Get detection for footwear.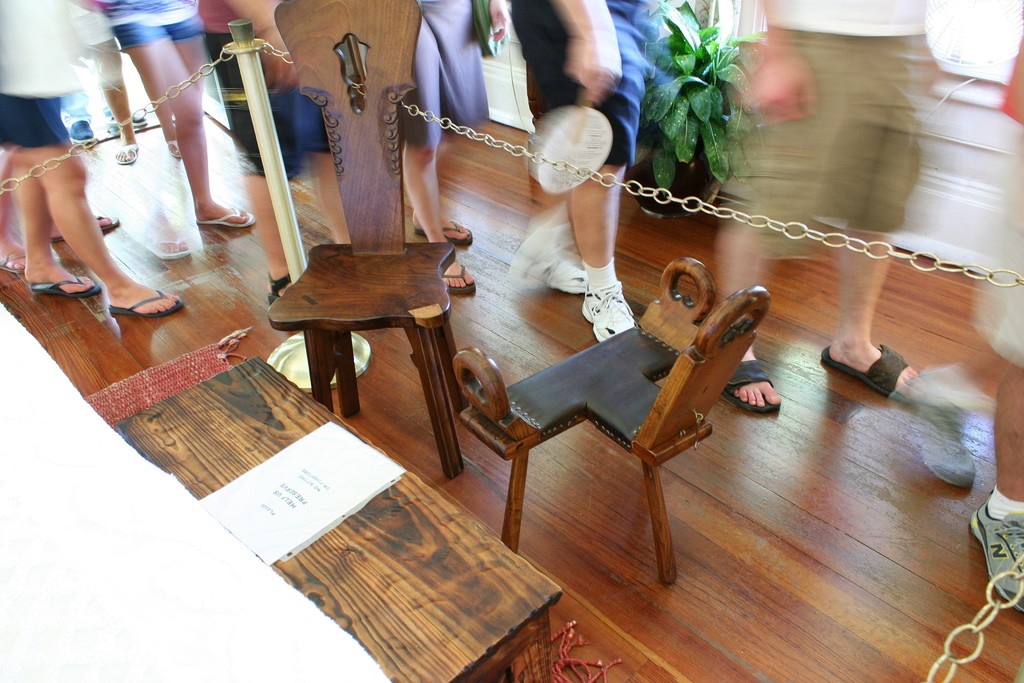
Detection: left=969, top=483, right=1023, bottom=608.
